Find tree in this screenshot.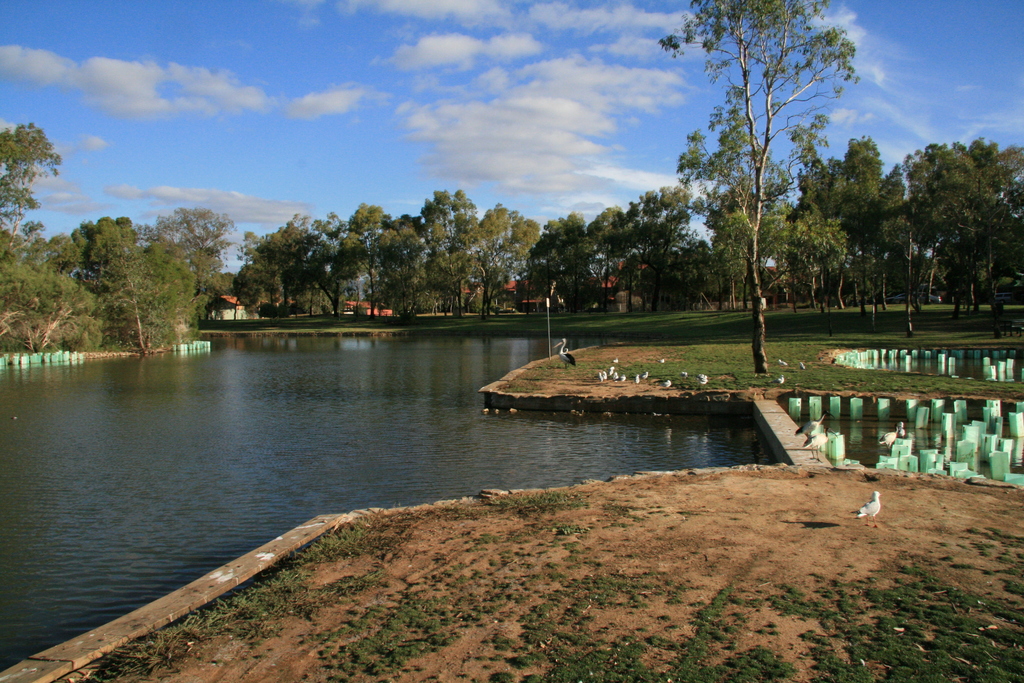
The bounding box for tree is [left=582, top=202, right=640, bottom=307].
